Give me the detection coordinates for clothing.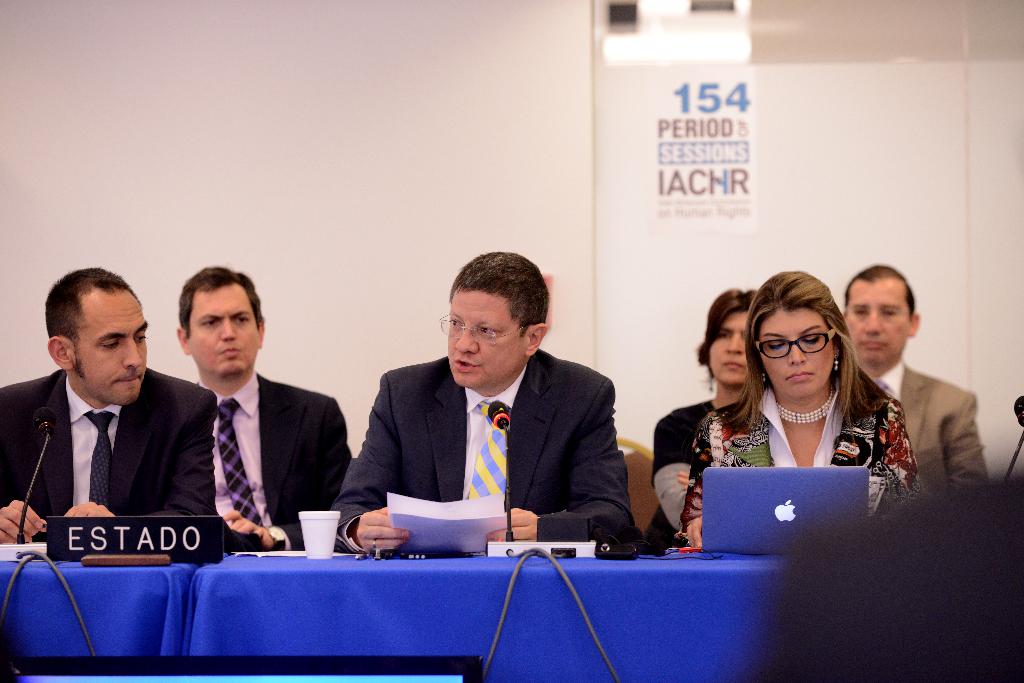
(197,366,353,540).
